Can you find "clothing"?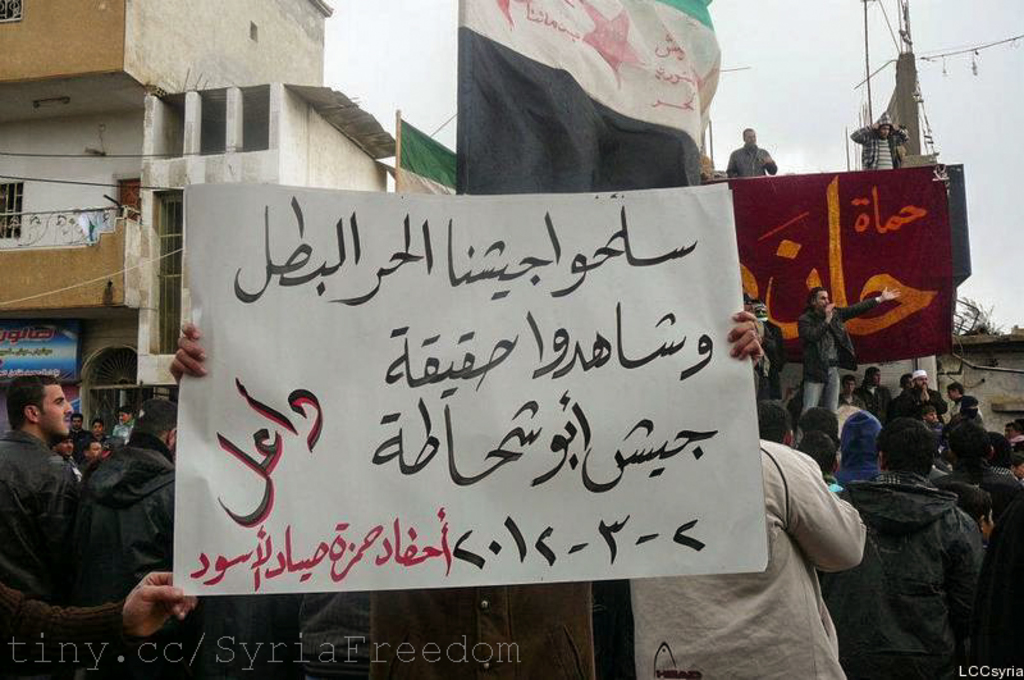
Yes, bounding box: rect(756, 320, 785, 397).
